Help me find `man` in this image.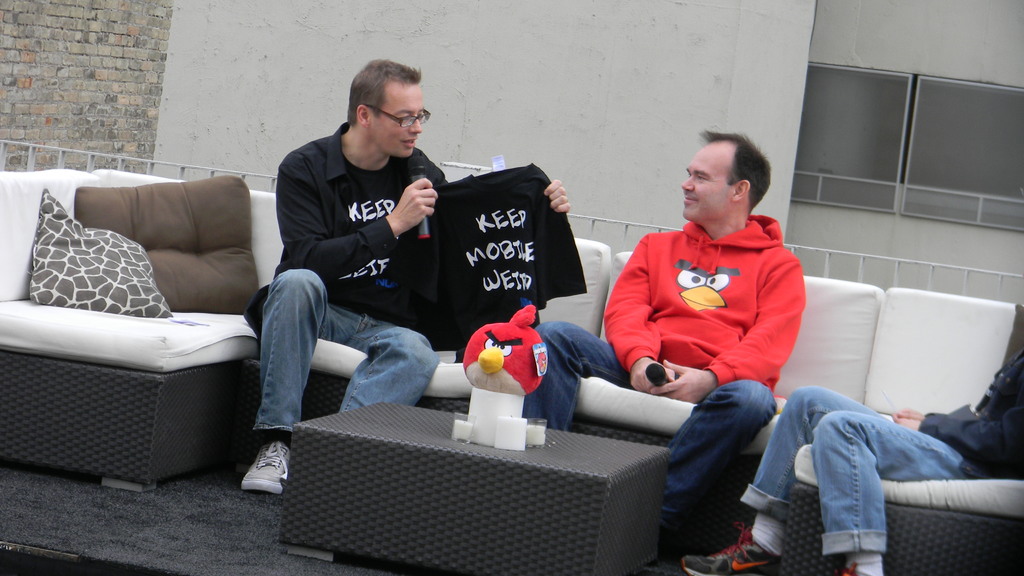
Found it: box=[530, 120, 813, 554].
